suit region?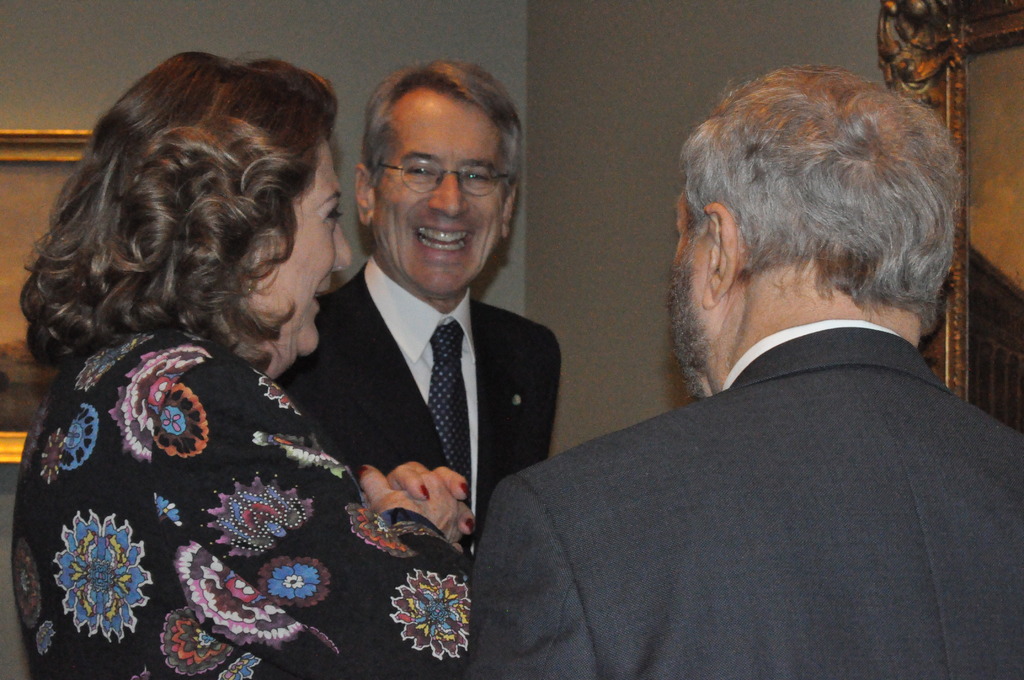
[273, 263, 561, 557]
